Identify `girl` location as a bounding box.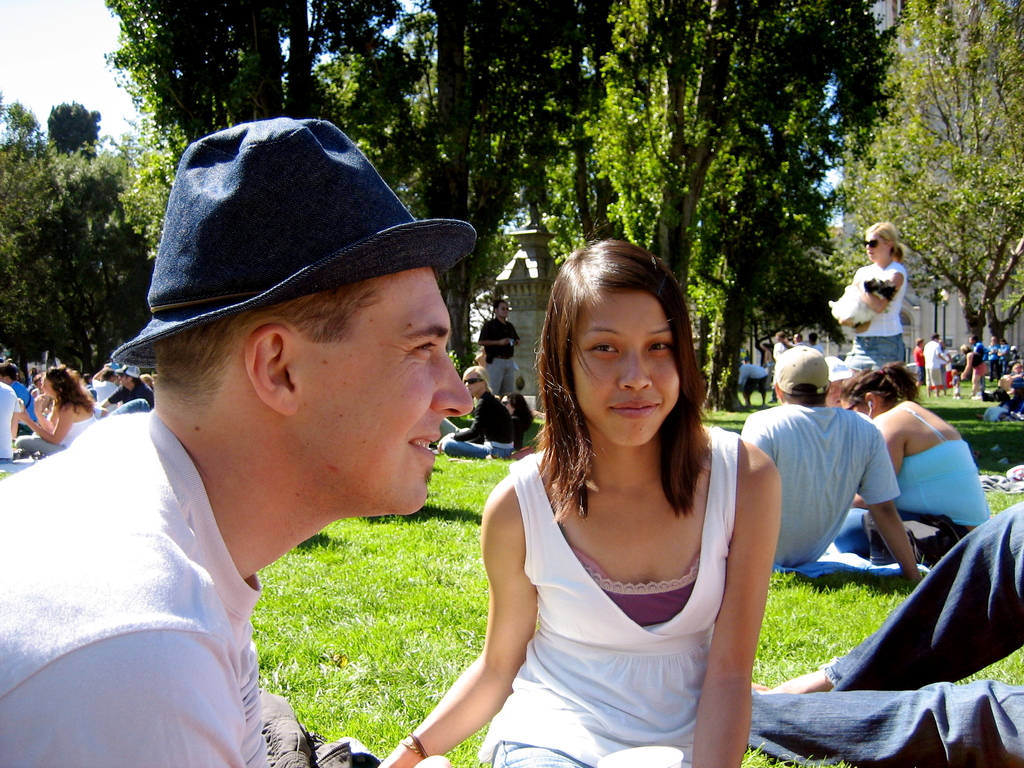
(x1=77, y1=371, x2=98, y2=396).
